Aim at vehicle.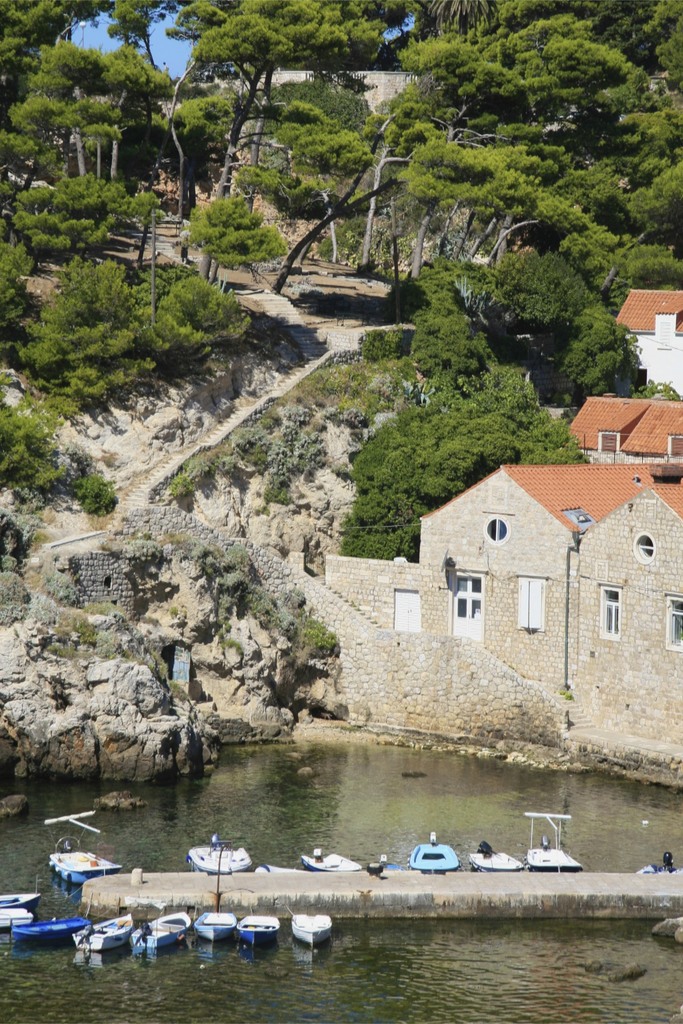
Aimed at <region>0, 890, 38, 908</region>.
